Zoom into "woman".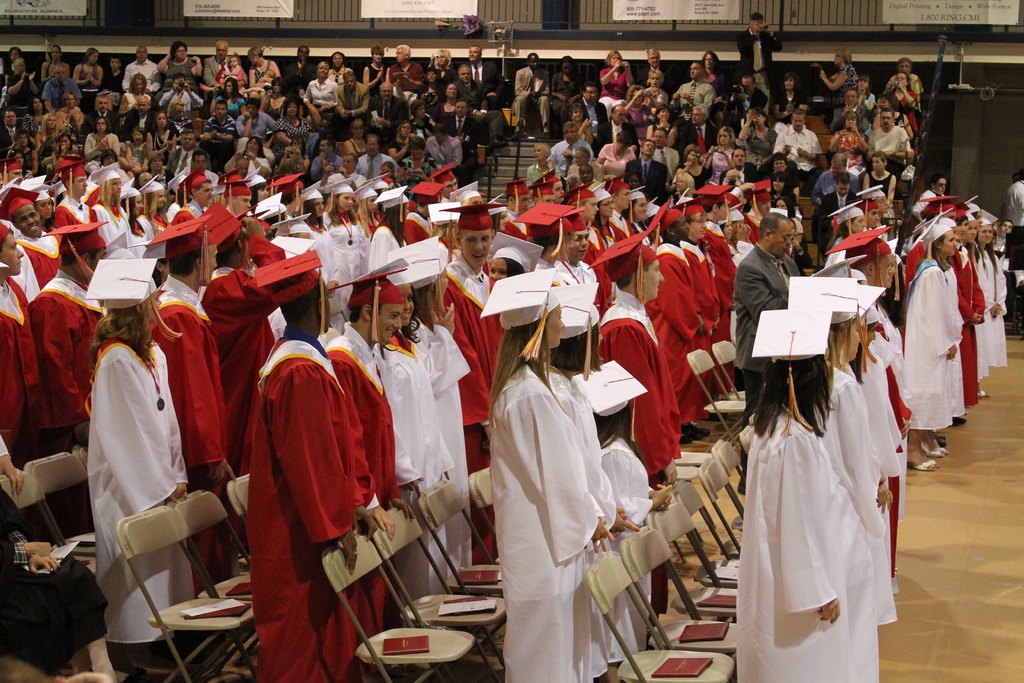
Zoom target: (337,117,369,162).
